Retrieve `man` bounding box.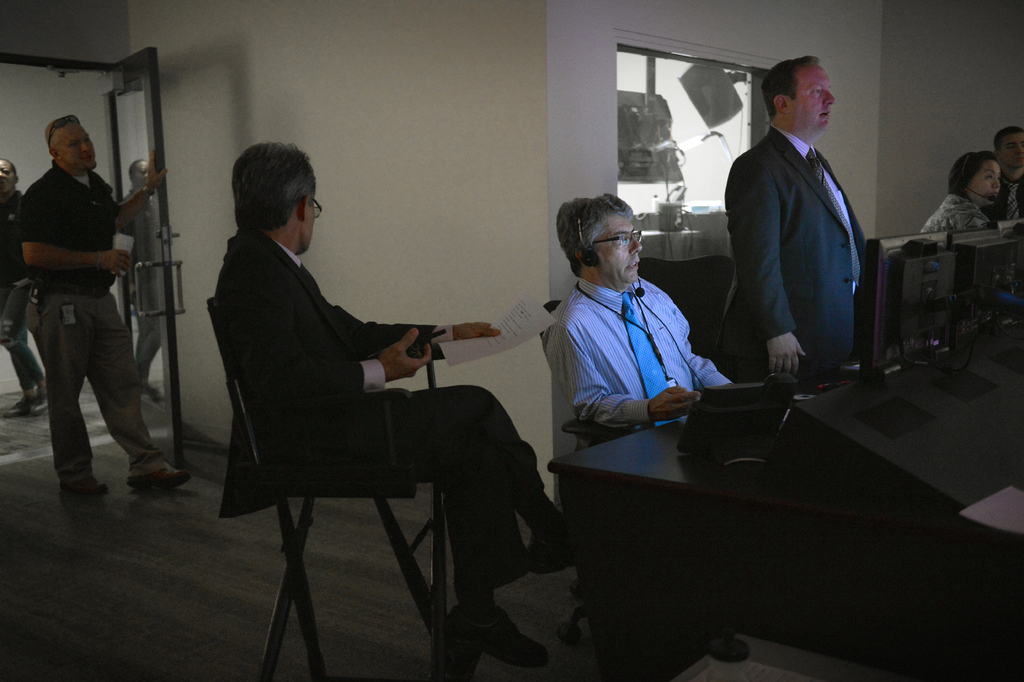
Bounding box: Rect(995, 128, 1023, 221).
